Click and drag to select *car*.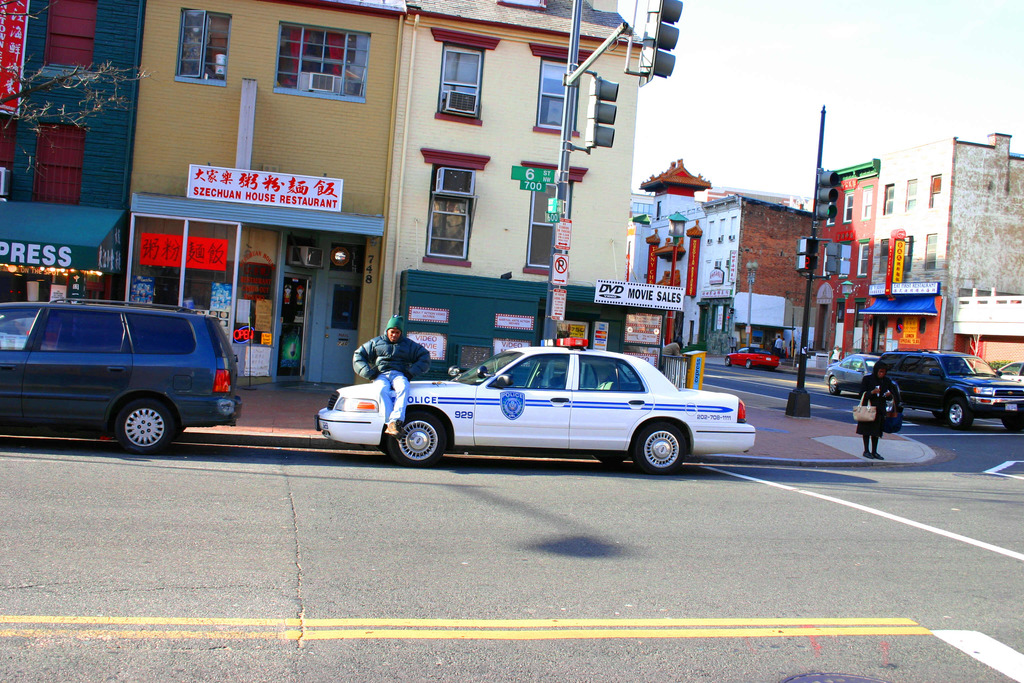
Selection: [left=862, top=347, right=1023, bottom=432].
